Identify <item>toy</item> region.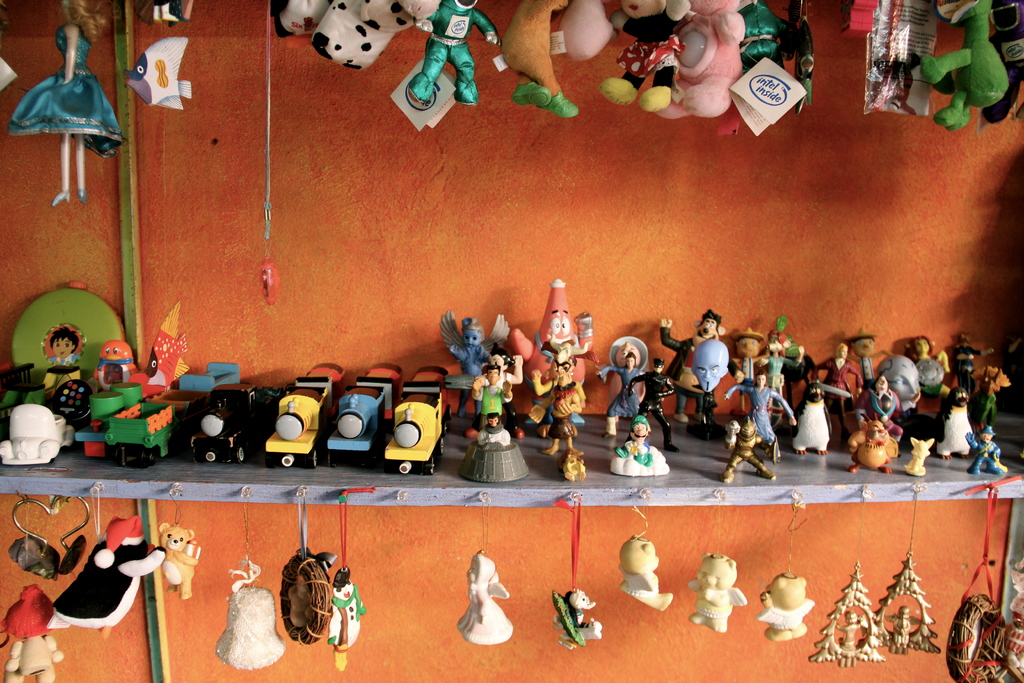
Region: x1=928 y1=384 x2=978 y2=461.
